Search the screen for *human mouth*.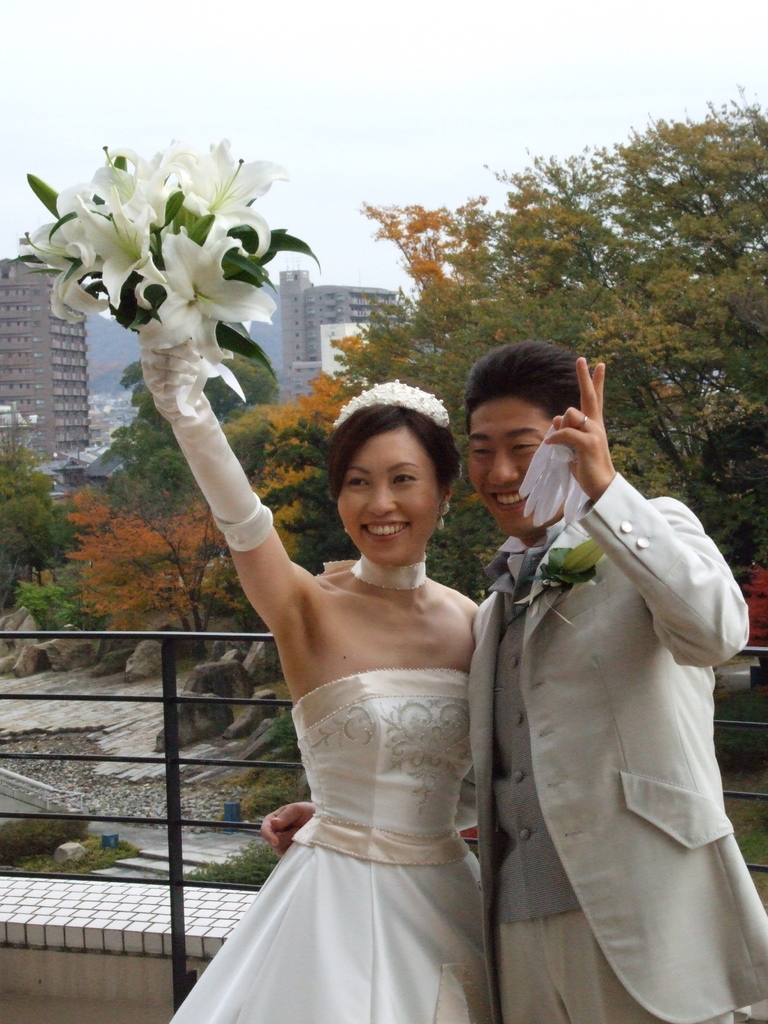
Found at 353,512,410,545.
